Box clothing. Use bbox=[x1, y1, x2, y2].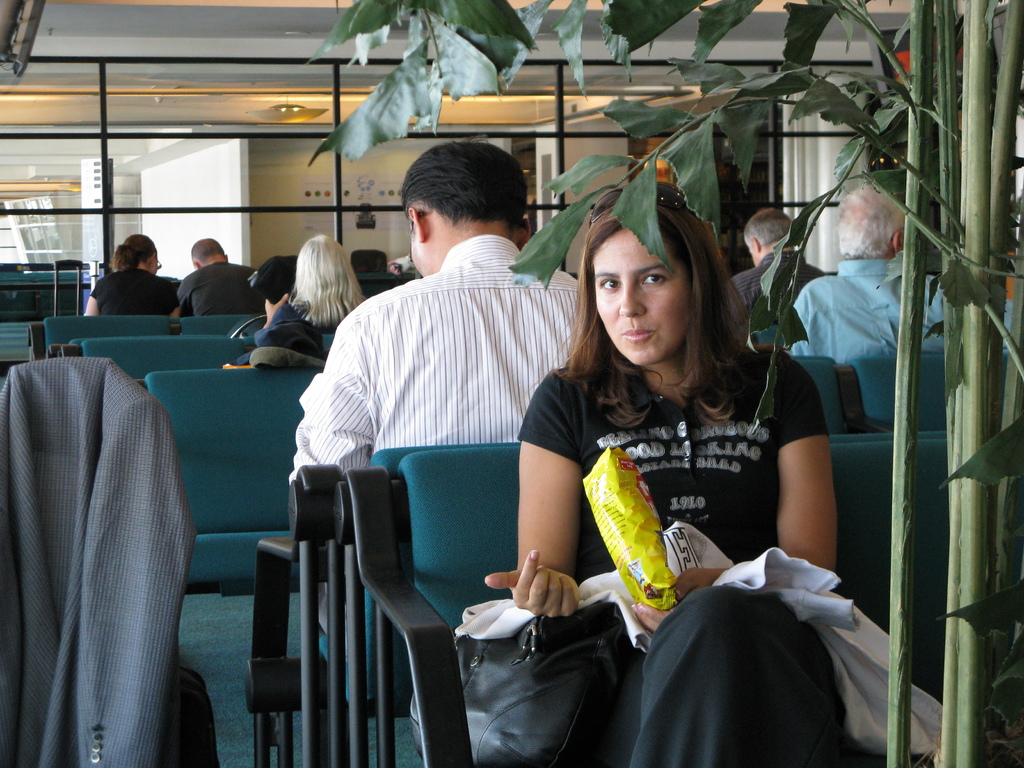
bbox=[277, 225, 589, 479].
